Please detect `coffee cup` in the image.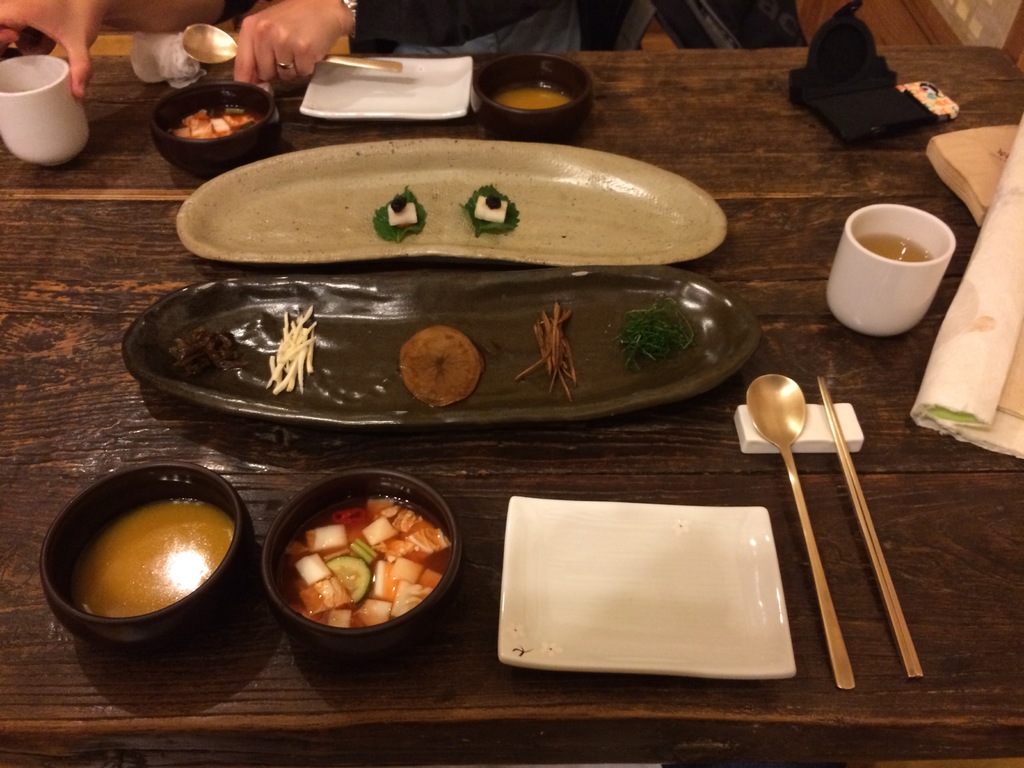
box(822, 200, 959, 336).
